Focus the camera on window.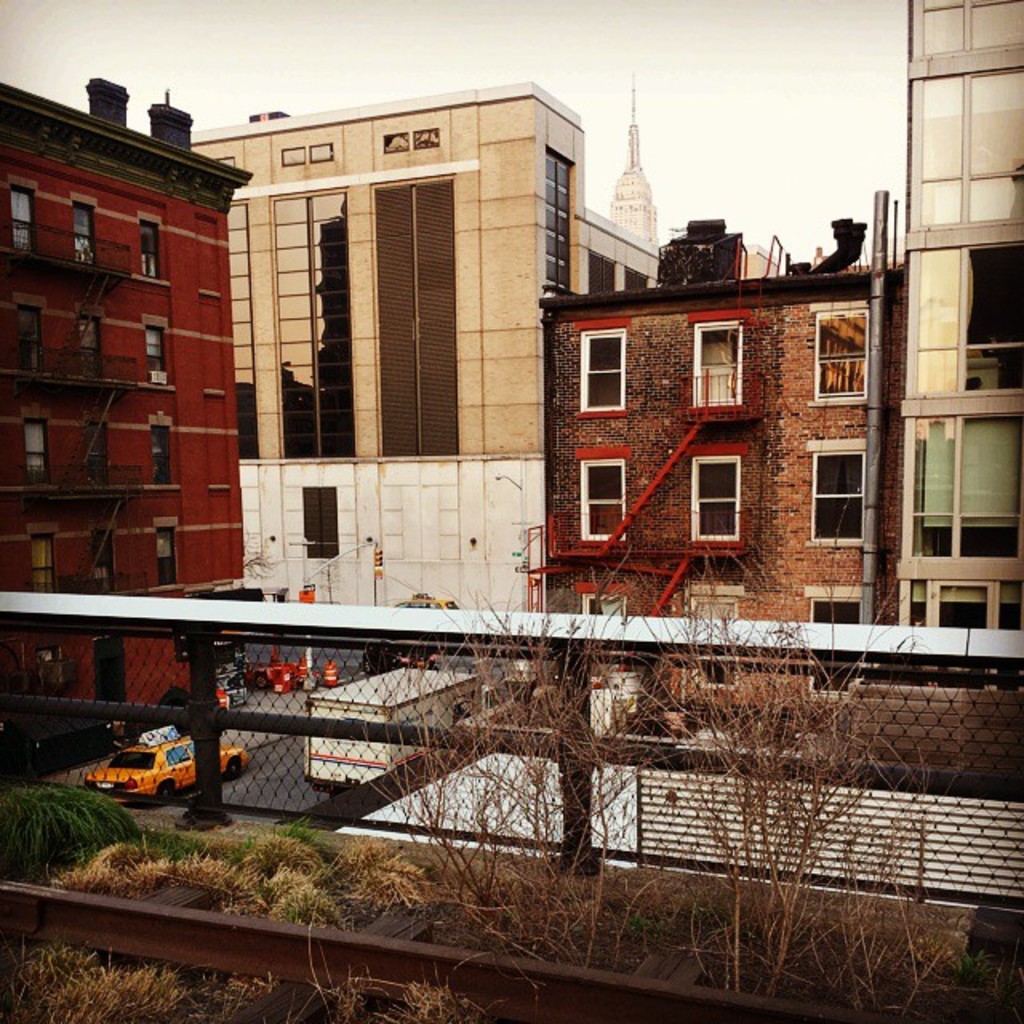
Focus region: bbox(574, 326, 632, 414).
